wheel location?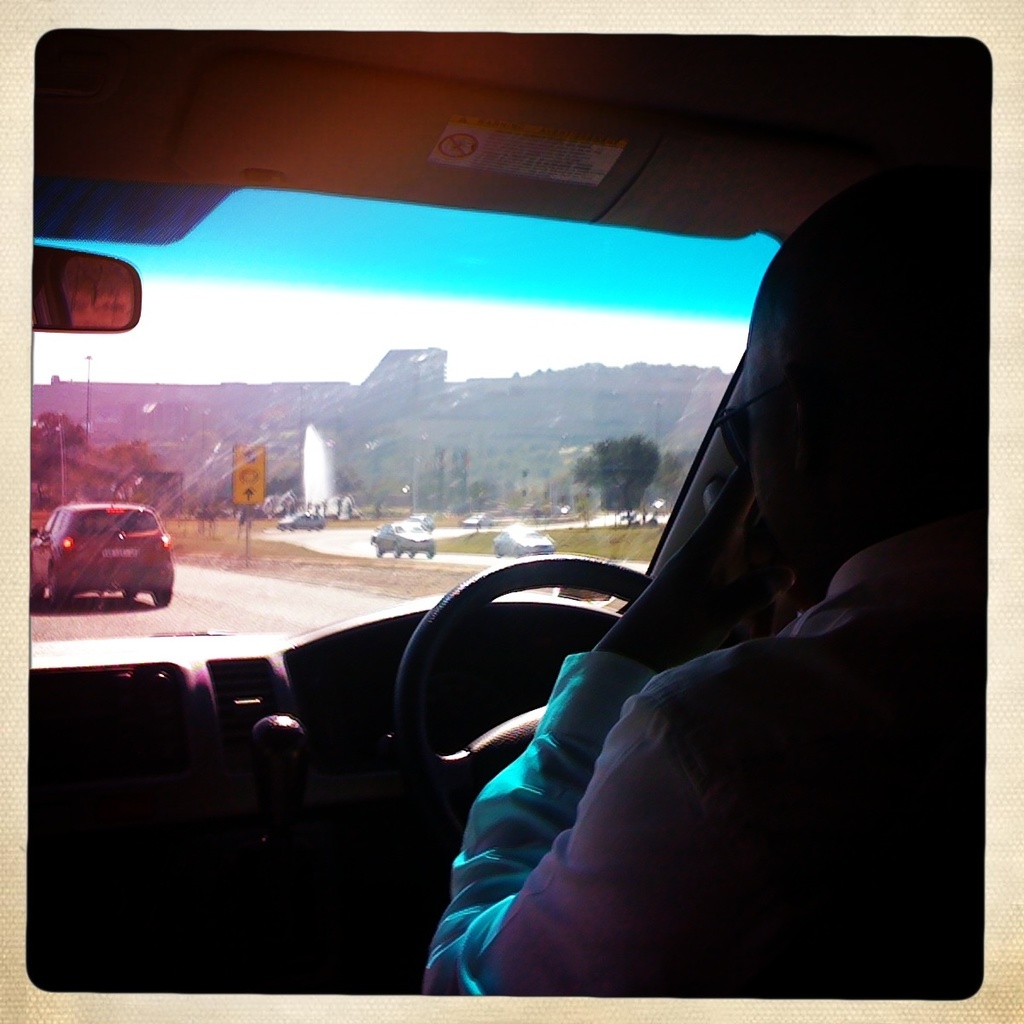
detection(121, 589, 137, 605)
